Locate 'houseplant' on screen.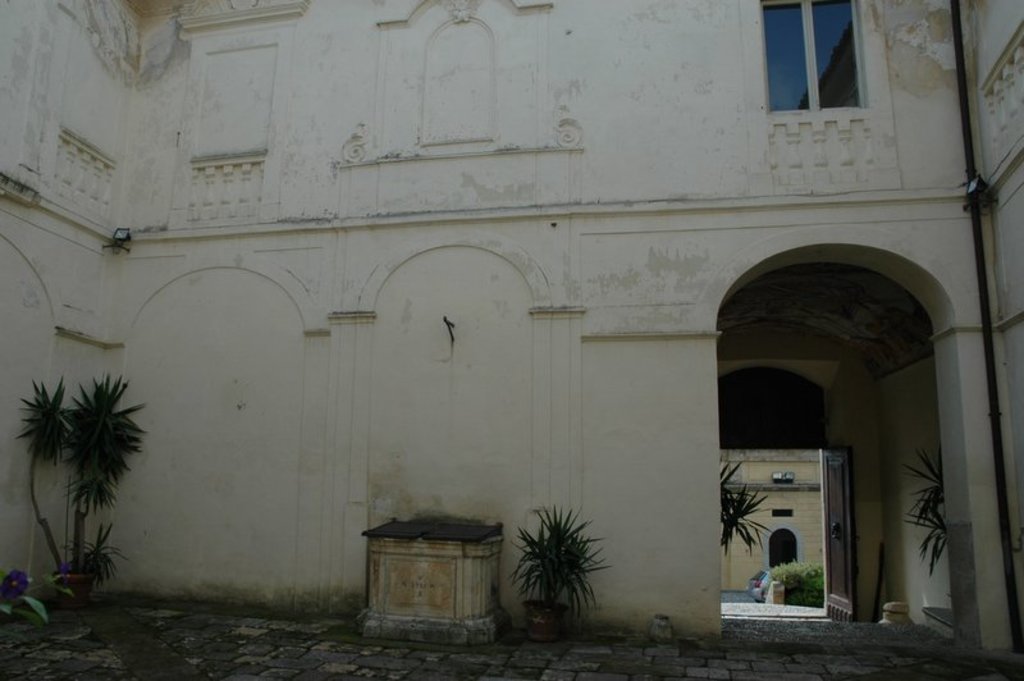
On screen at BBox(895, 452, 950, 561).
